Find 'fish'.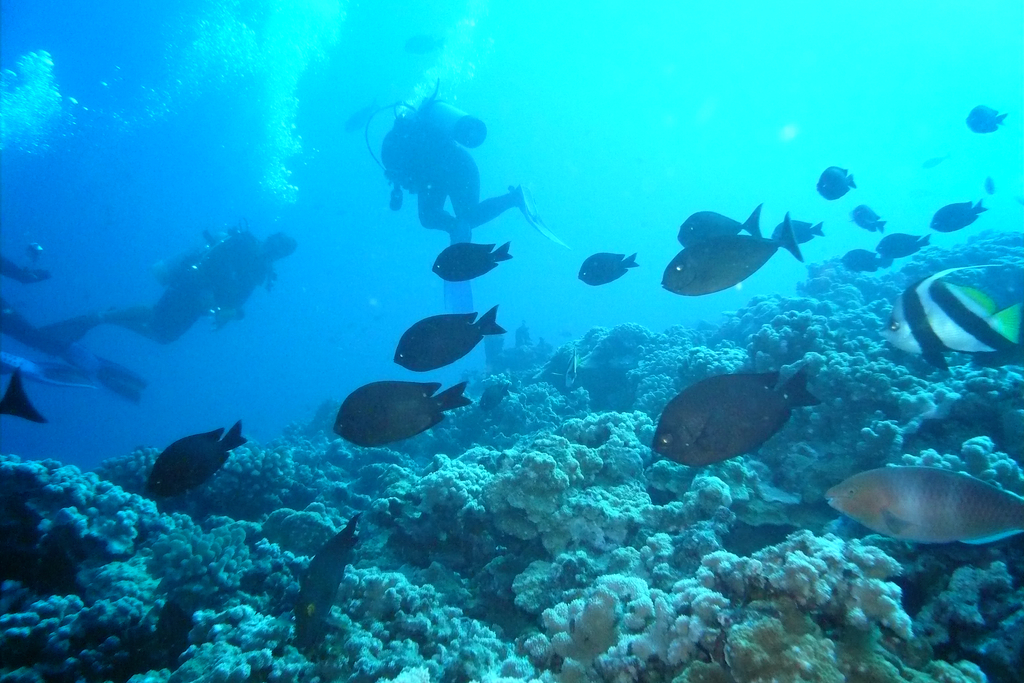
390 311 502 372.
